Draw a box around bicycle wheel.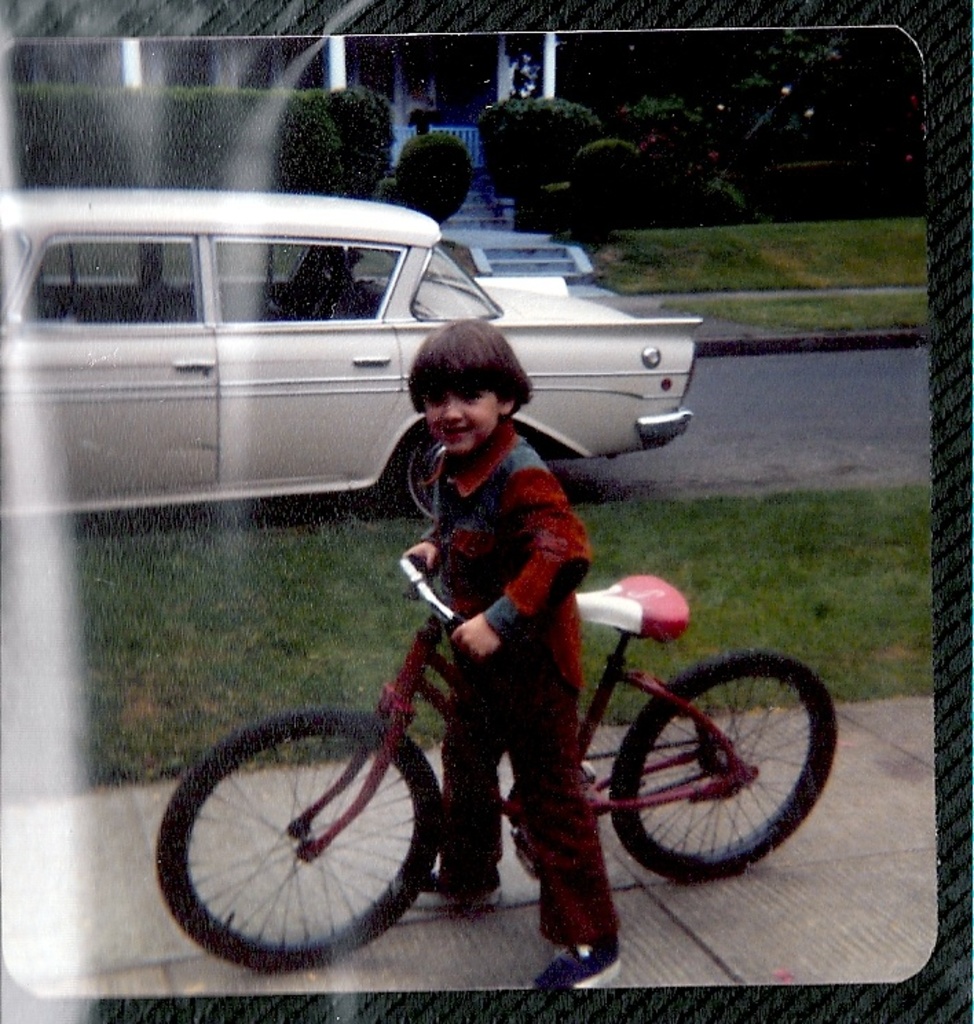
<bbox>151, 710, 432, 963</bbox>.
